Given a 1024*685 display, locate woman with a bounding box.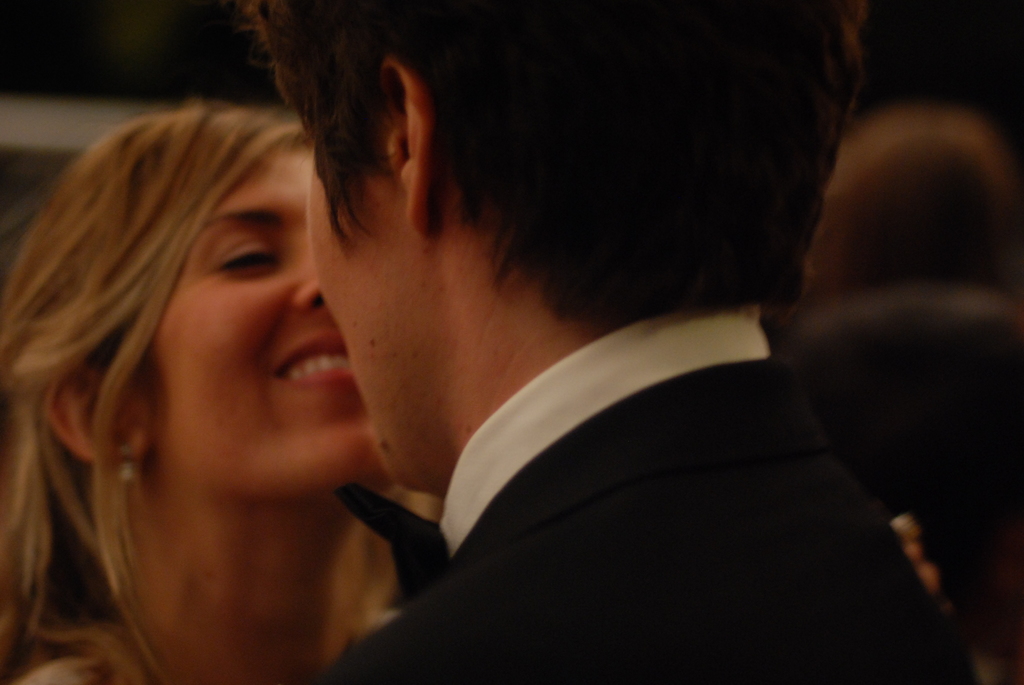
Located: {"x1": 24, "y1": 88, "x2": 389, "y2": 657}.
